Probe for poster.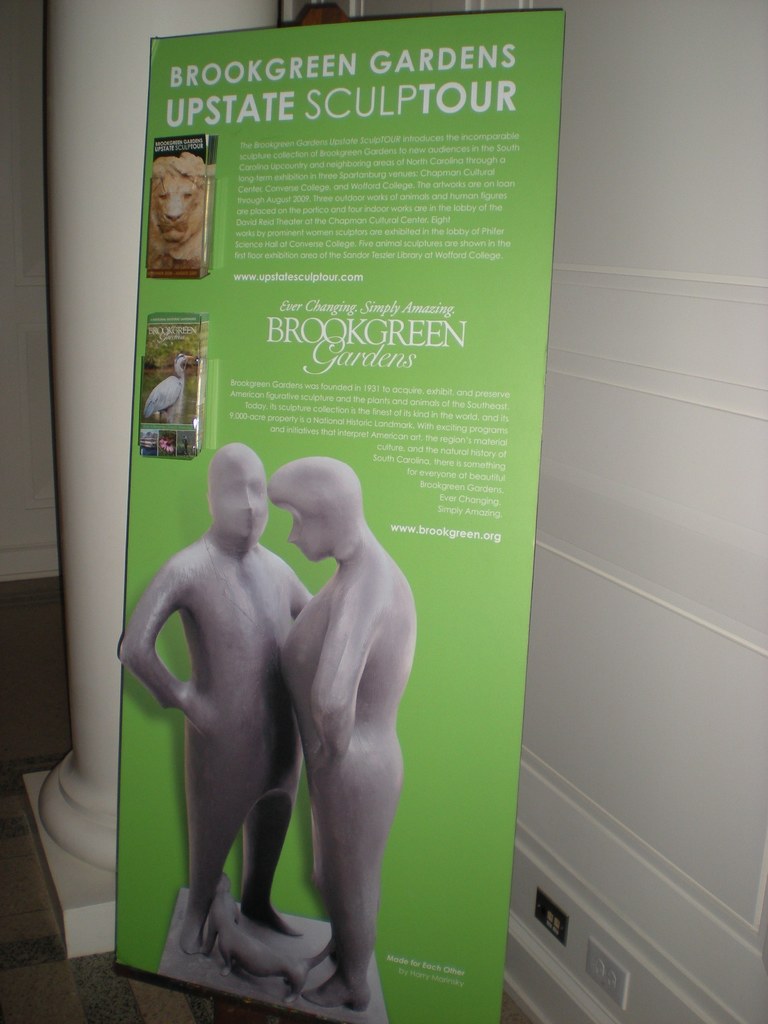
Probe result: bbox=(108, 6, 563, 1023).
